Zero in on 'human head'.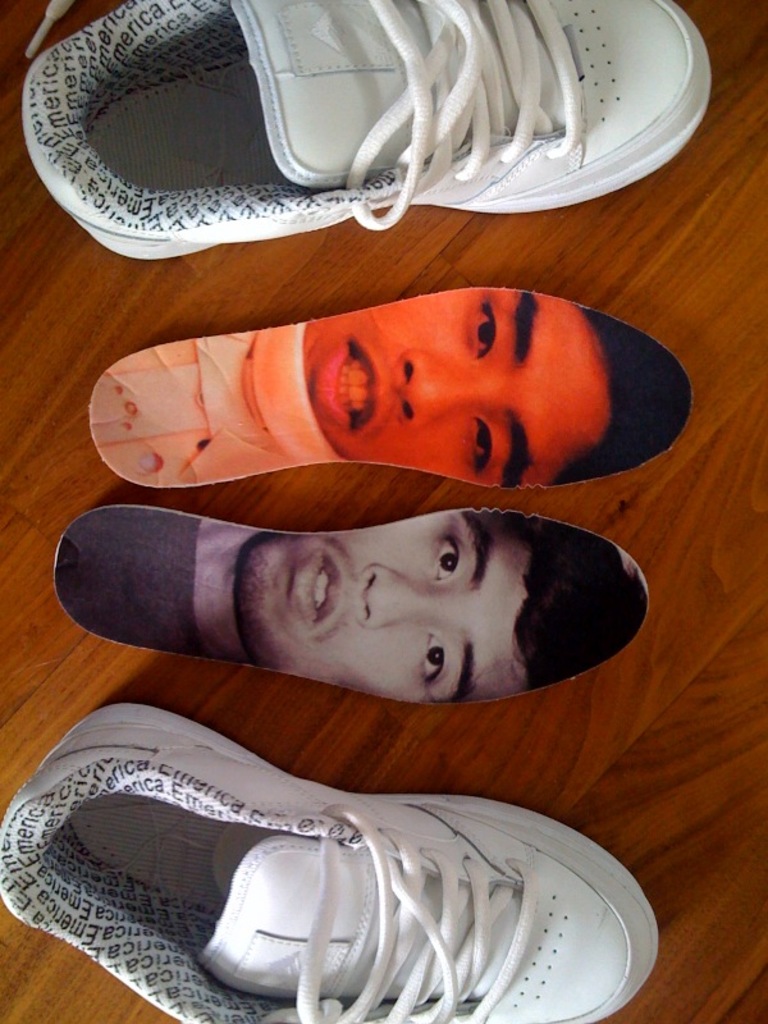
Zeroed in: x1=242, y1=282, x2=690, y2=495.
